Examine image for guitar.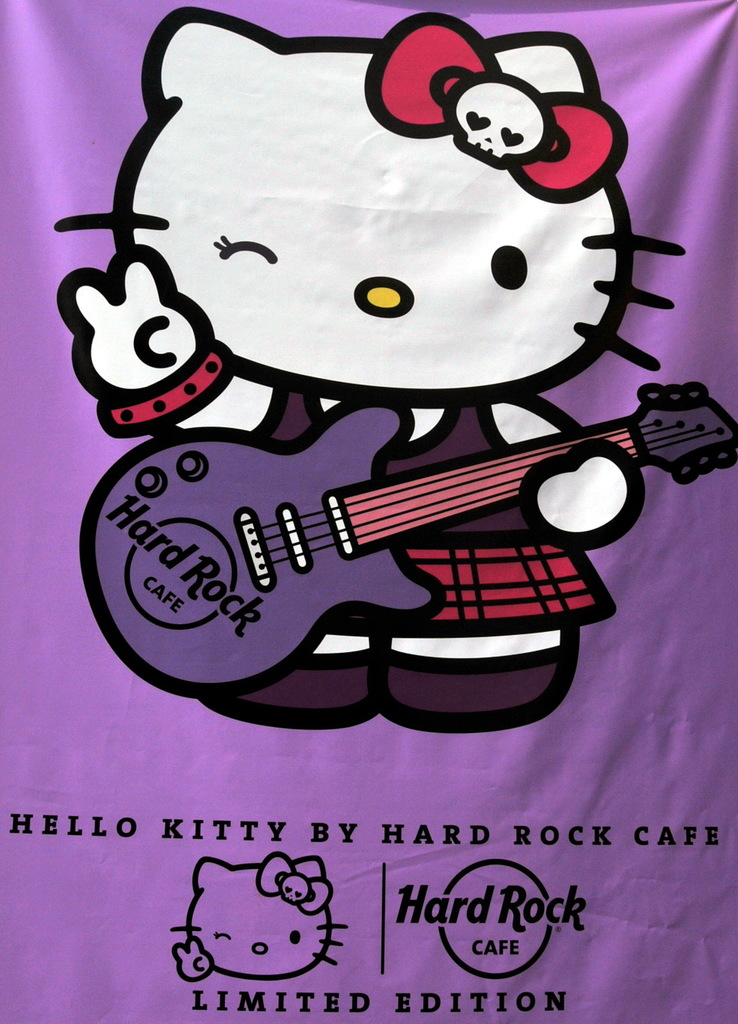
Examination result: l=103, t=404, r=716, b=673.
